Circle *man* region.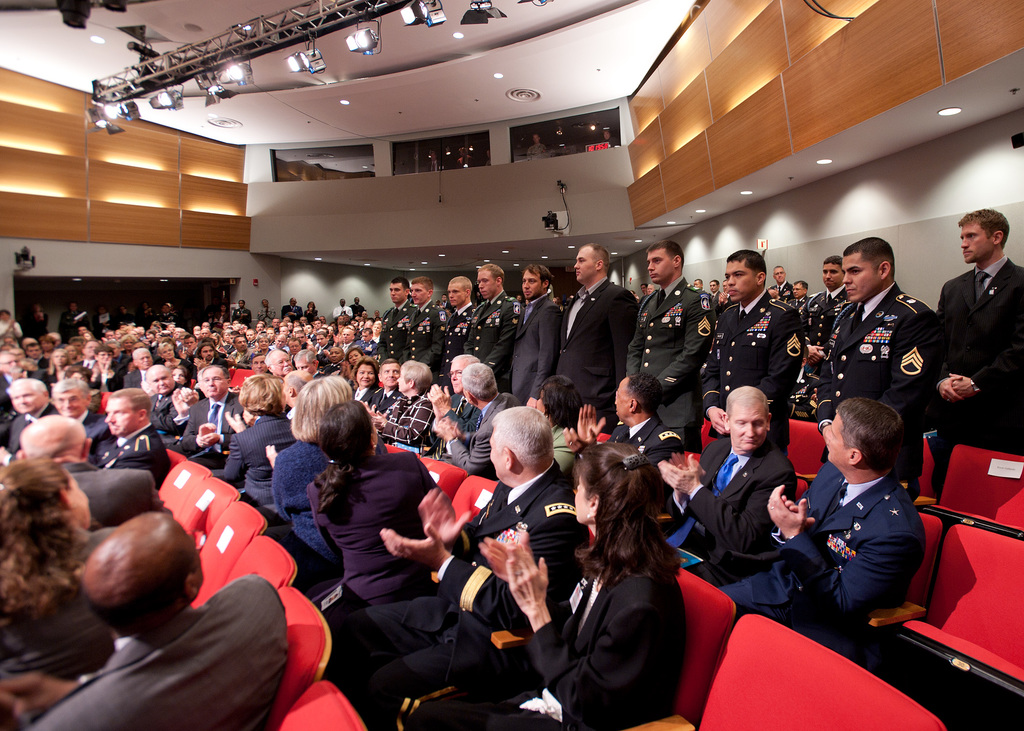
Region: 18,516,290,730.
